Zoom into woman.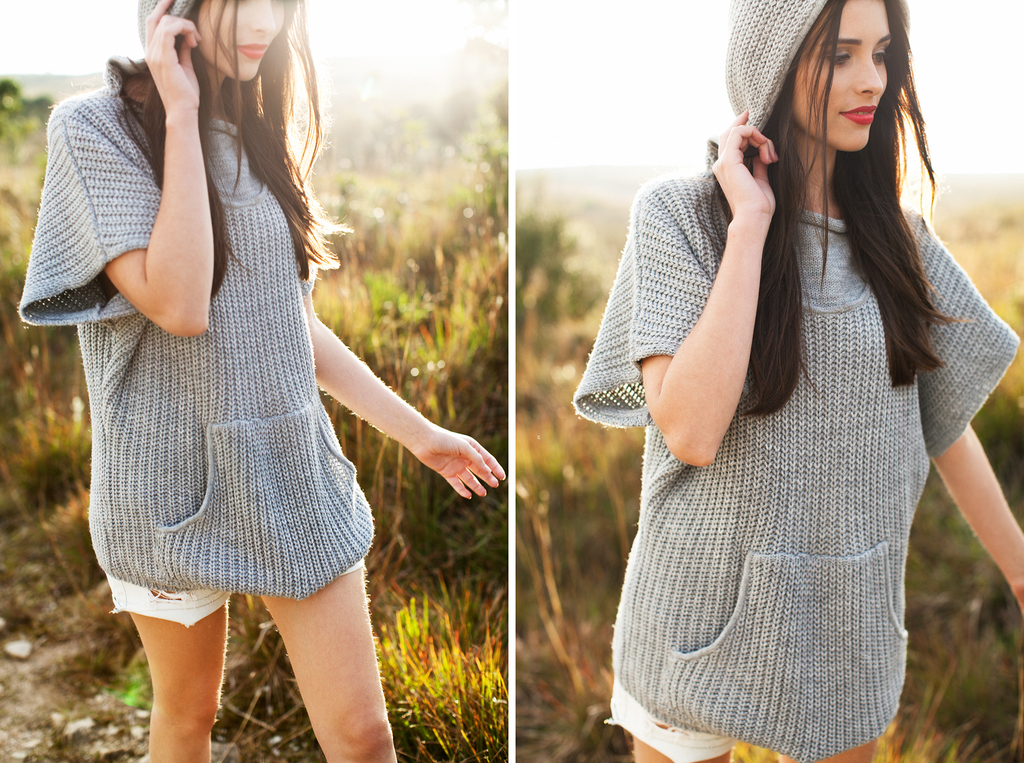
Zoom target: select_region(17, 0, 506, 762).
